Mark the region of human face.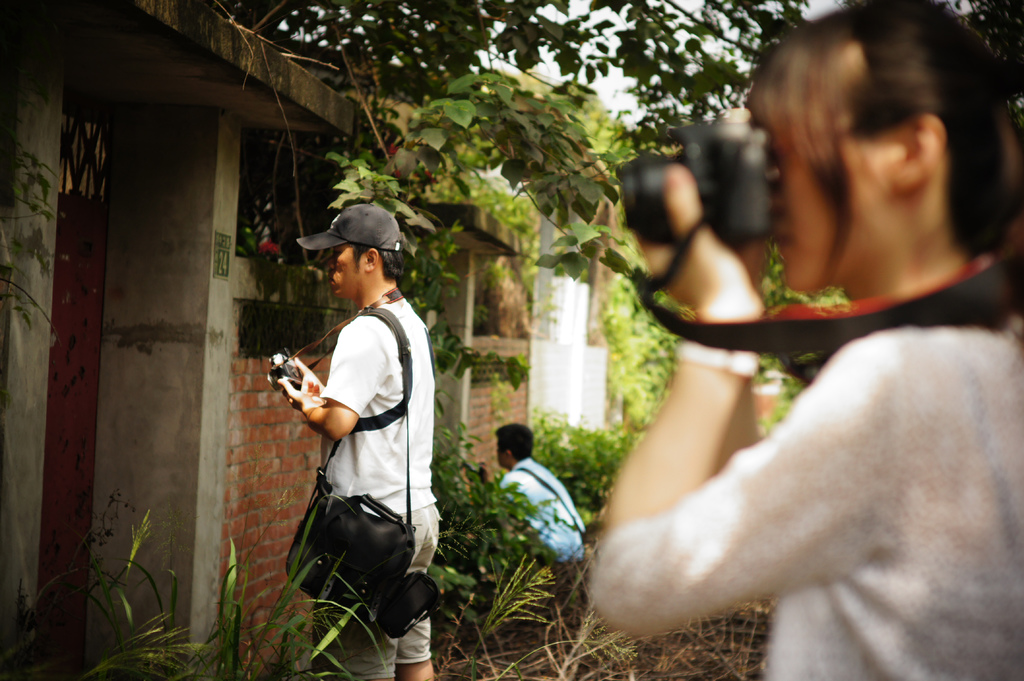
Region: detection(771, 130, 882, 291).
